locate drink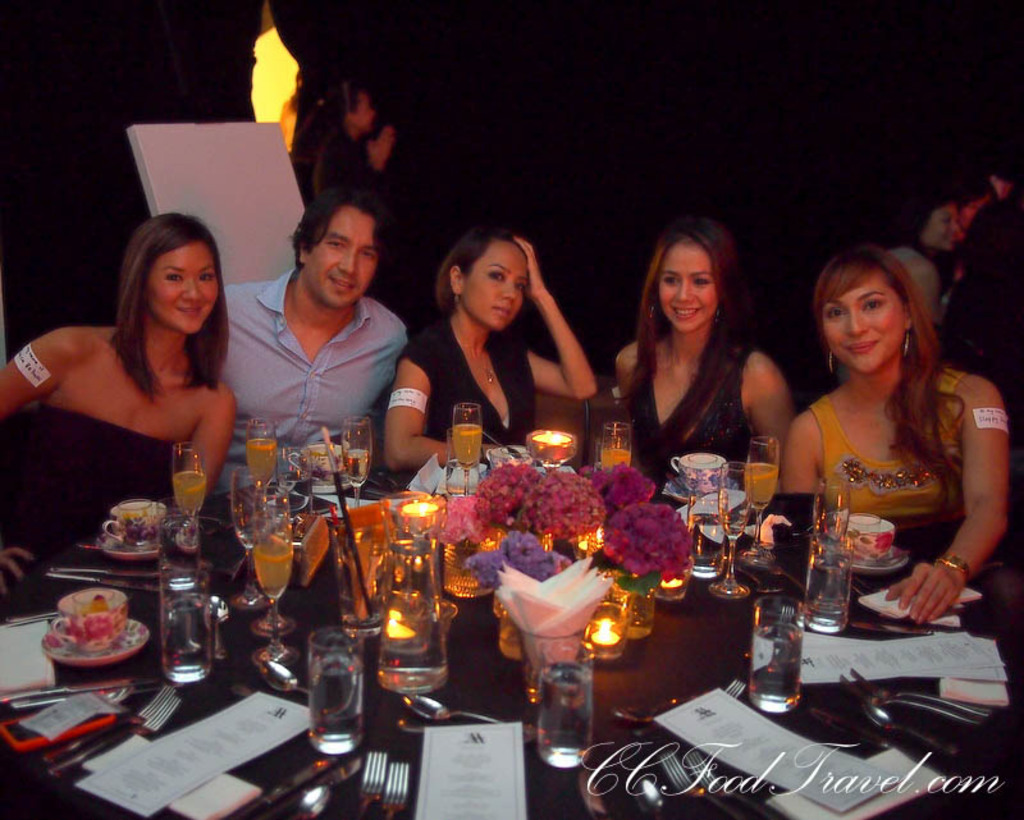
247 535 296 604
